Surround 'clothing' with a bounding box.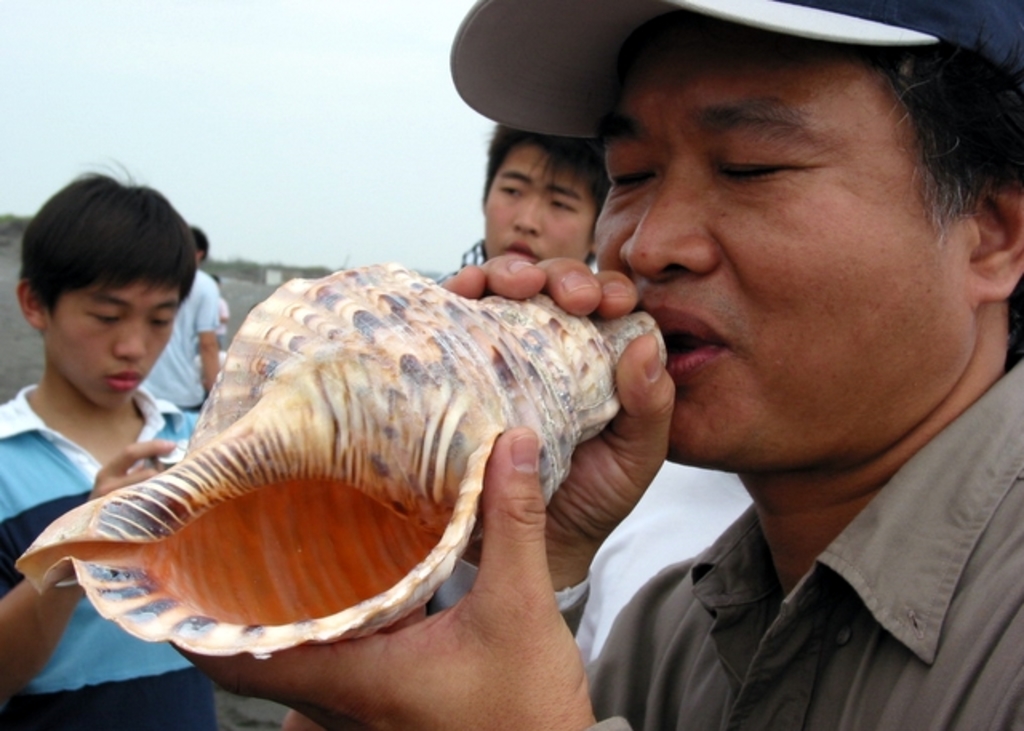
left=0, top=377, right=229, bottom=729.
